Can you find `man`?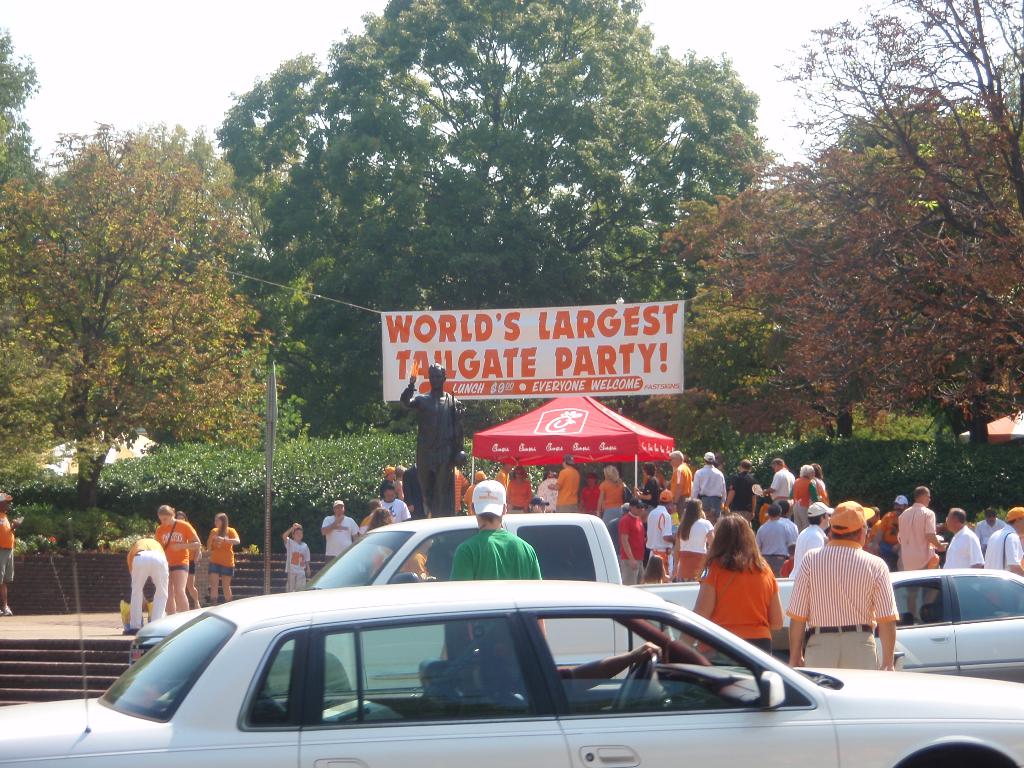
Yes, bounding box: pyautogui.locateOnScreen(767, 461, 790, 506).
